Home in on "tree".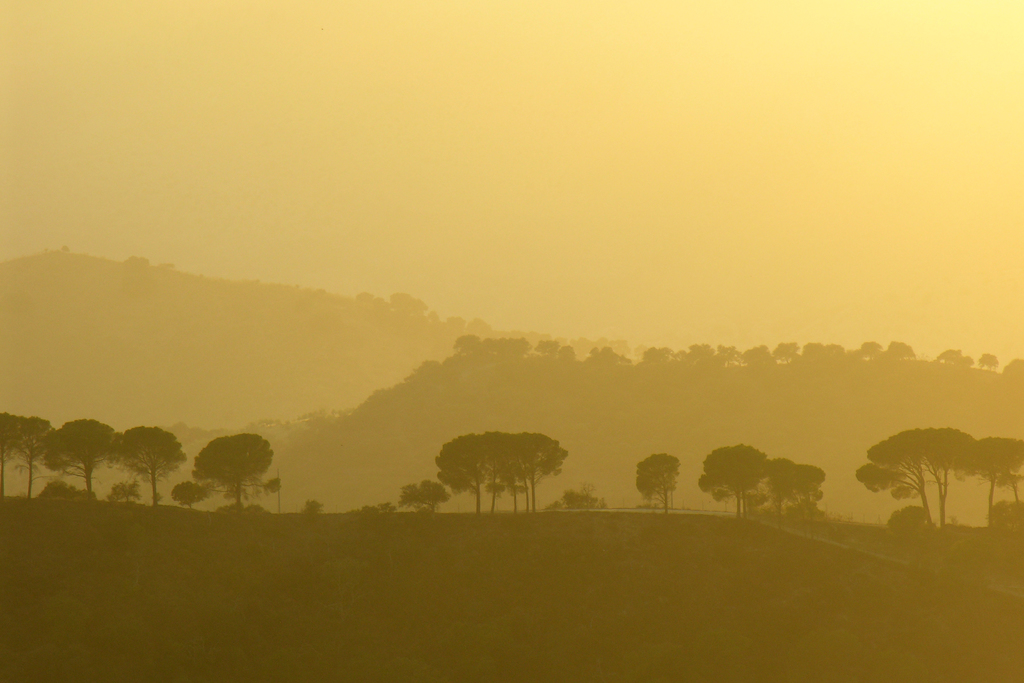
Homed in at 698,443,772,518.
